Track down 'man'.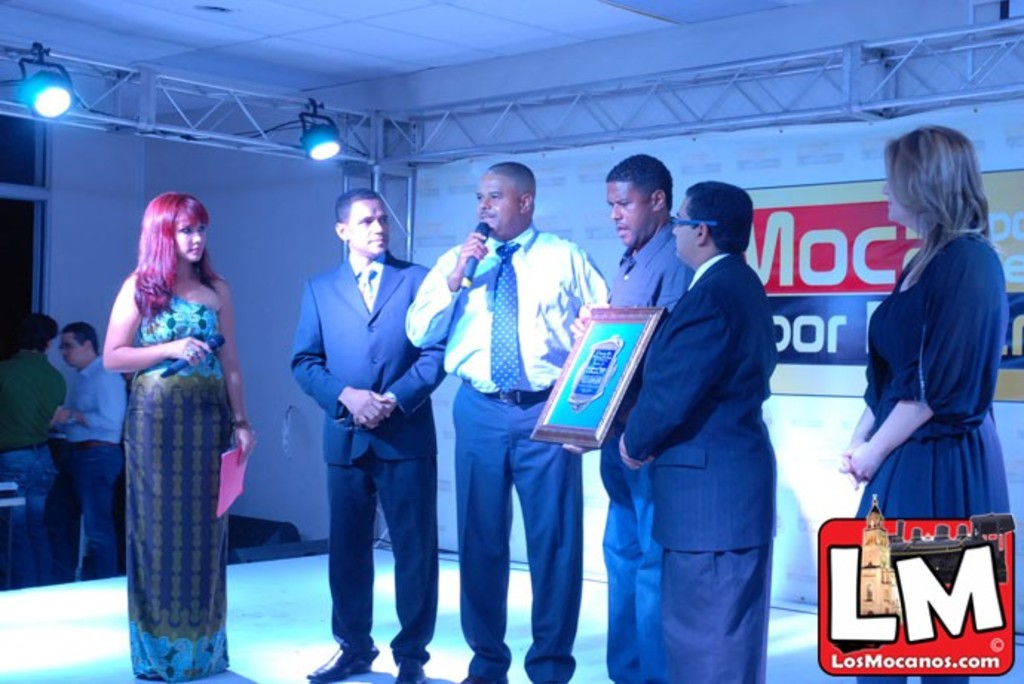
Tracked to l=288, t=191, r=448, b=683.
